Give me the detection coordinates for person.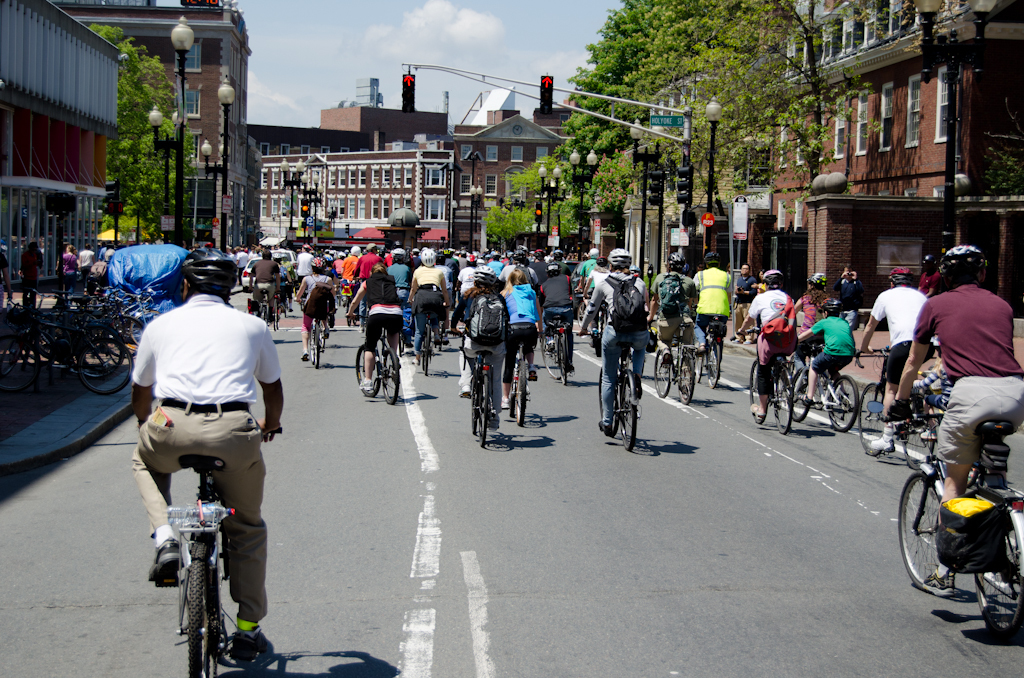
rect(131, 249, 277, 651).
